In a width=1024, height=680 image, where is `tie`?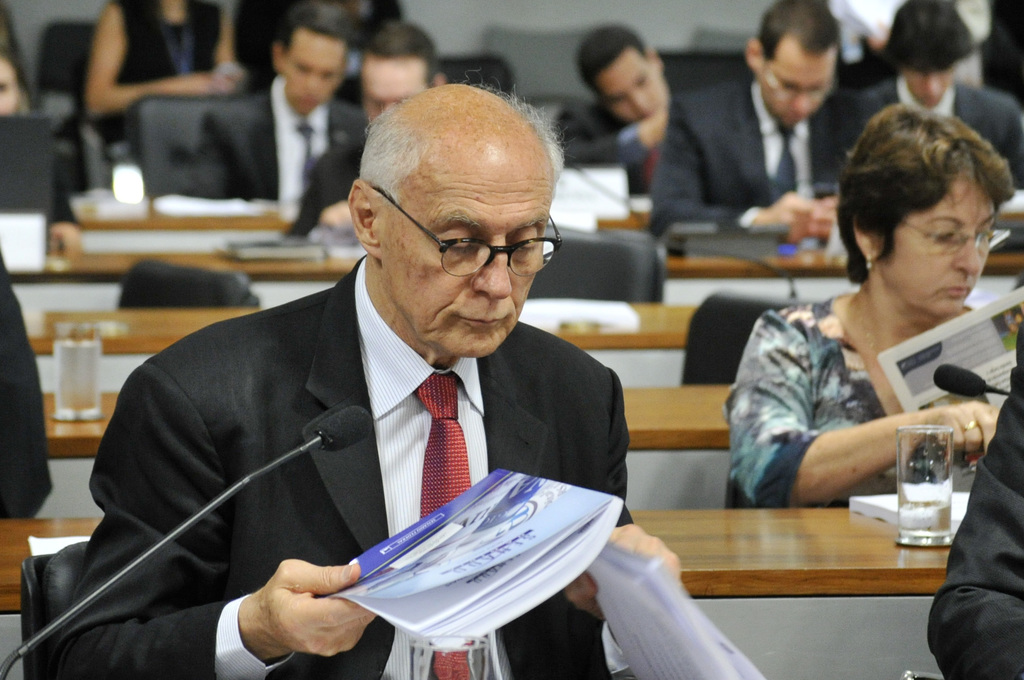
291/124/321/174.
